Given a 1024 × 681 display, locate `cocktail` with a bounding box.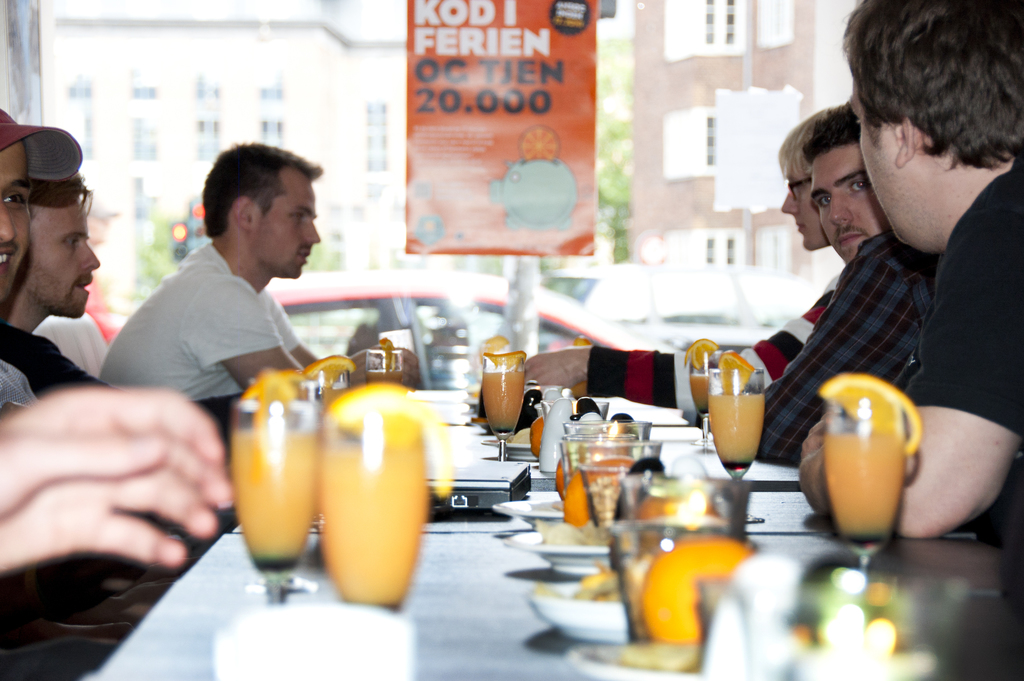
Located: bbox(814, 373, 923, 581).
